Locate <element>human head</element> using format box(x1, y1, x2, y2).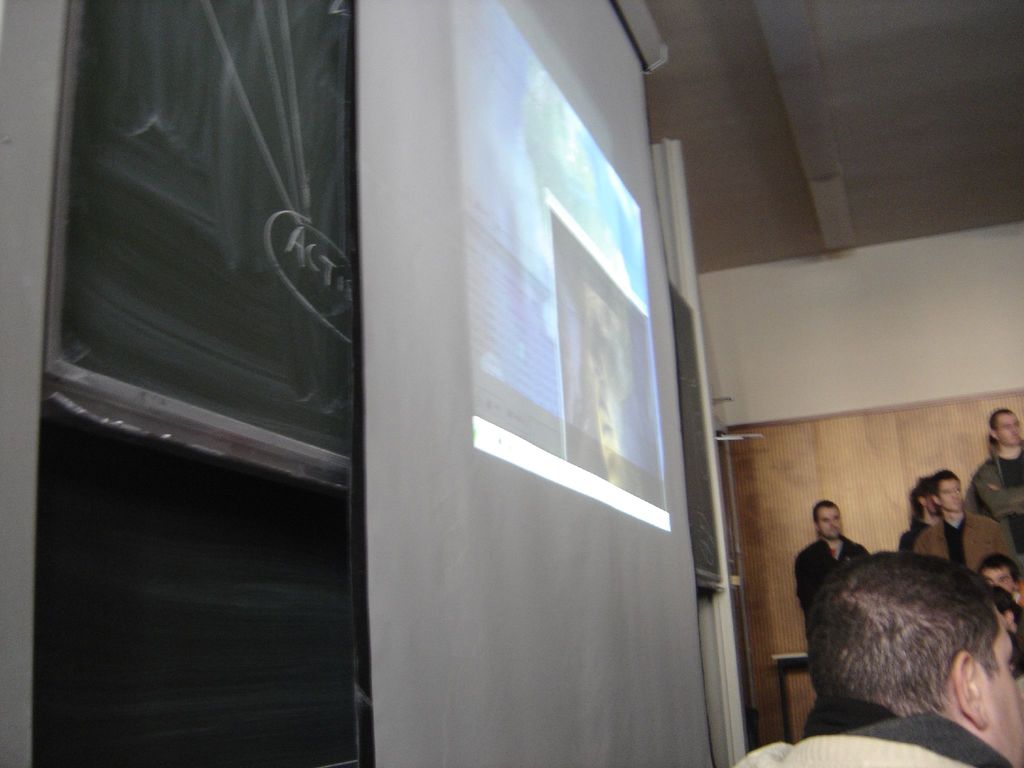
box(811, 500, 842, 541).
